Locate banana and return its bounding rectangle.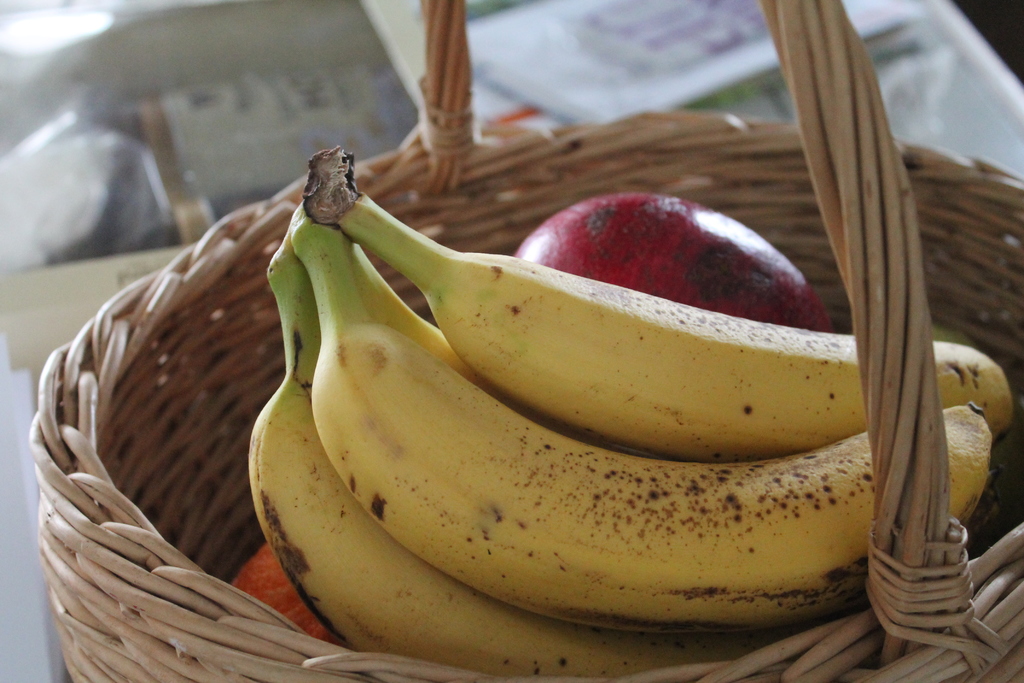
left=338, top=193, right=1013, bottom=458.
